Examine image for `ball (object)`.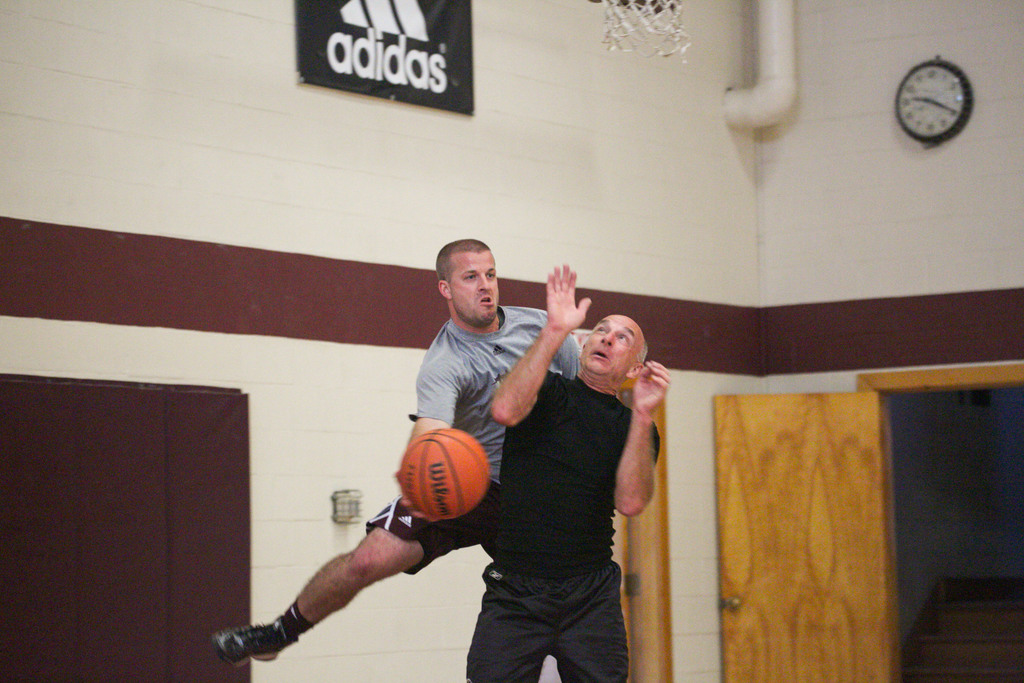
Examination result: <box>394,425,492,525</box>.
